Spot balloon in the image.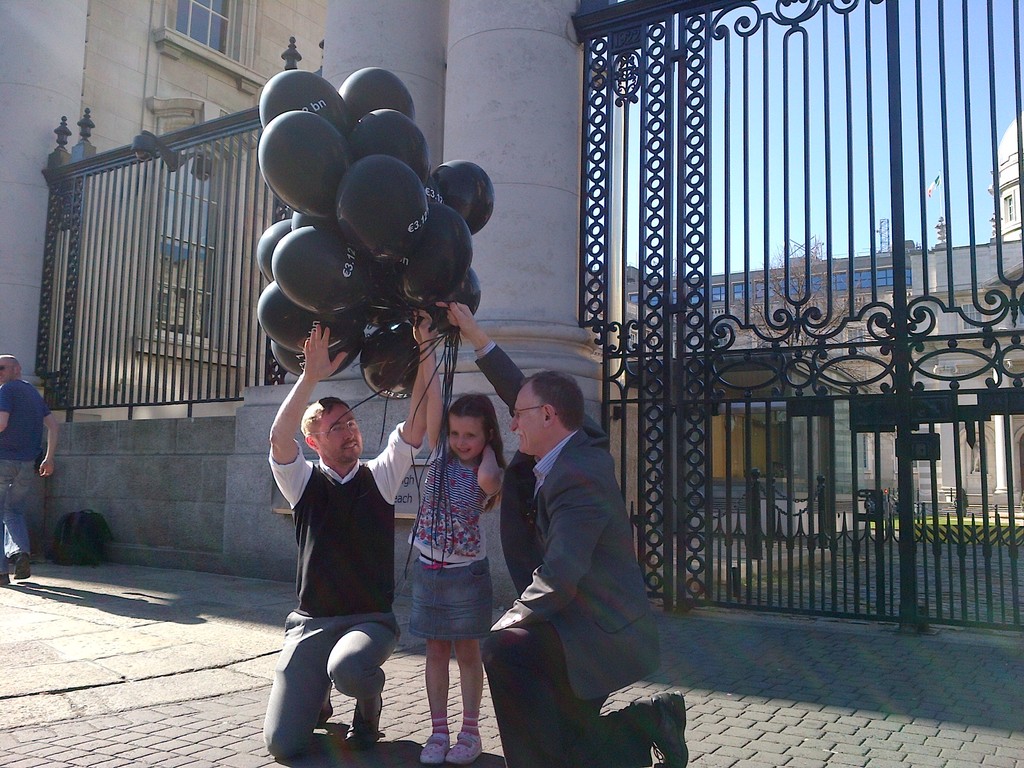
balloon found at box=[267, 328, 362, 379].
